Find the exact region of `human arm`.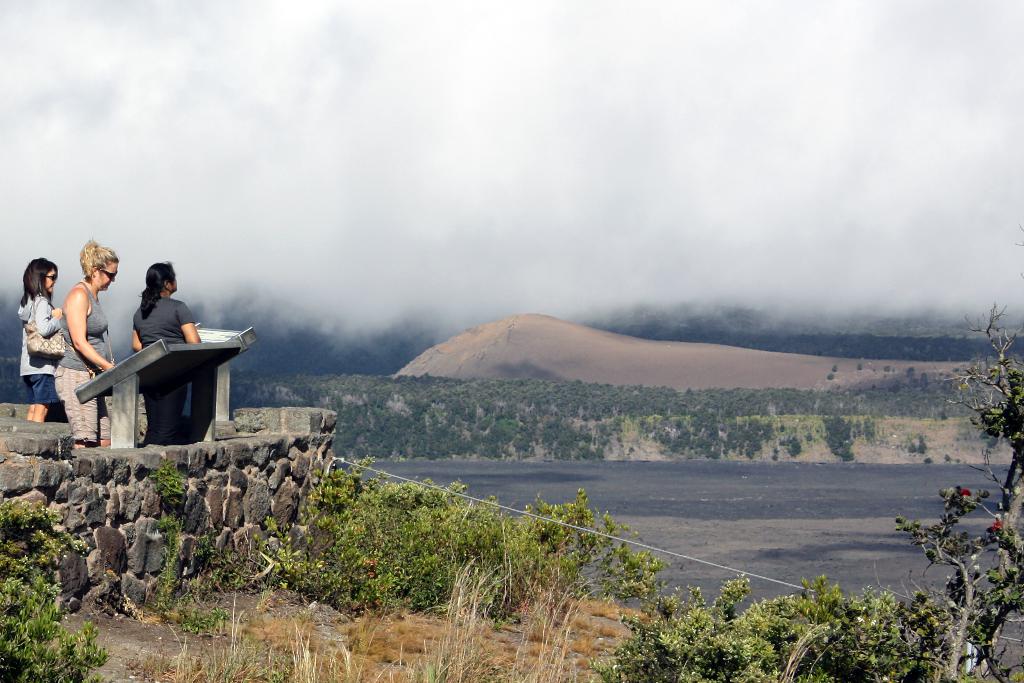
Exact region: 75/290/114/370.
